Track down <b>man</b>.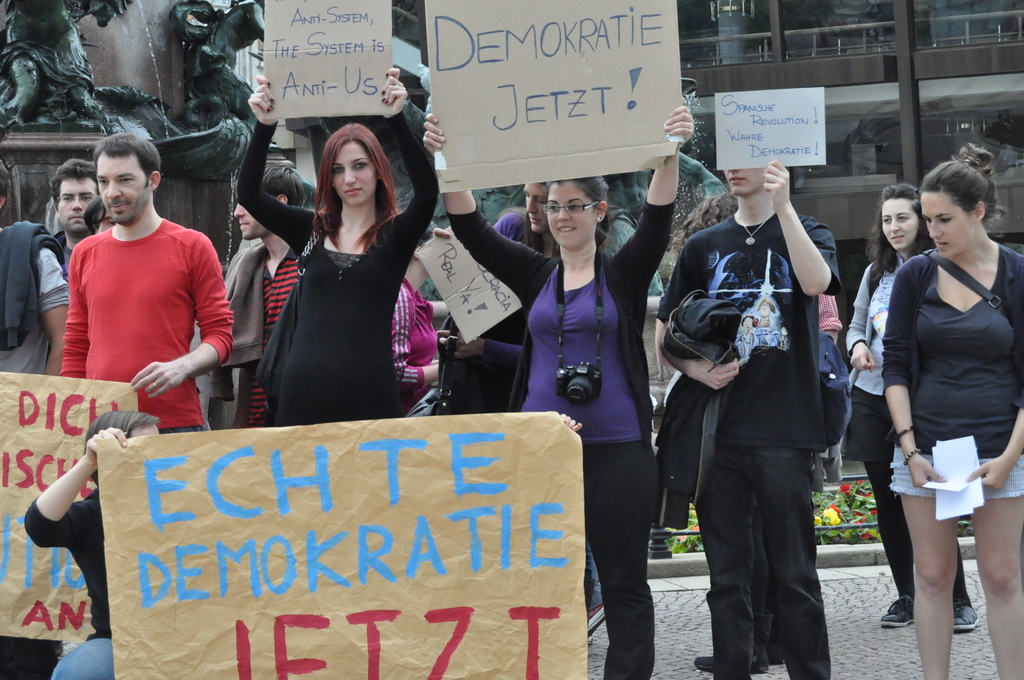
Tracked to pyautogui.locateOnScreen(44, 156, 99, 280).
